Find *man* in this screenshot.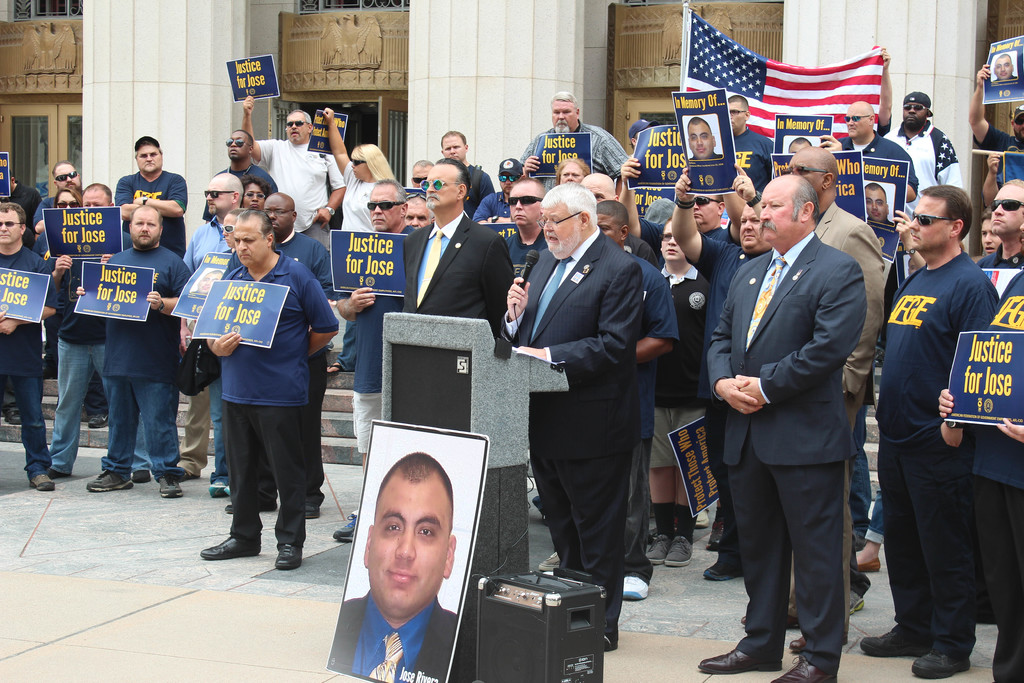
The bounding box for *man* is 493, 181, 645, 645.
